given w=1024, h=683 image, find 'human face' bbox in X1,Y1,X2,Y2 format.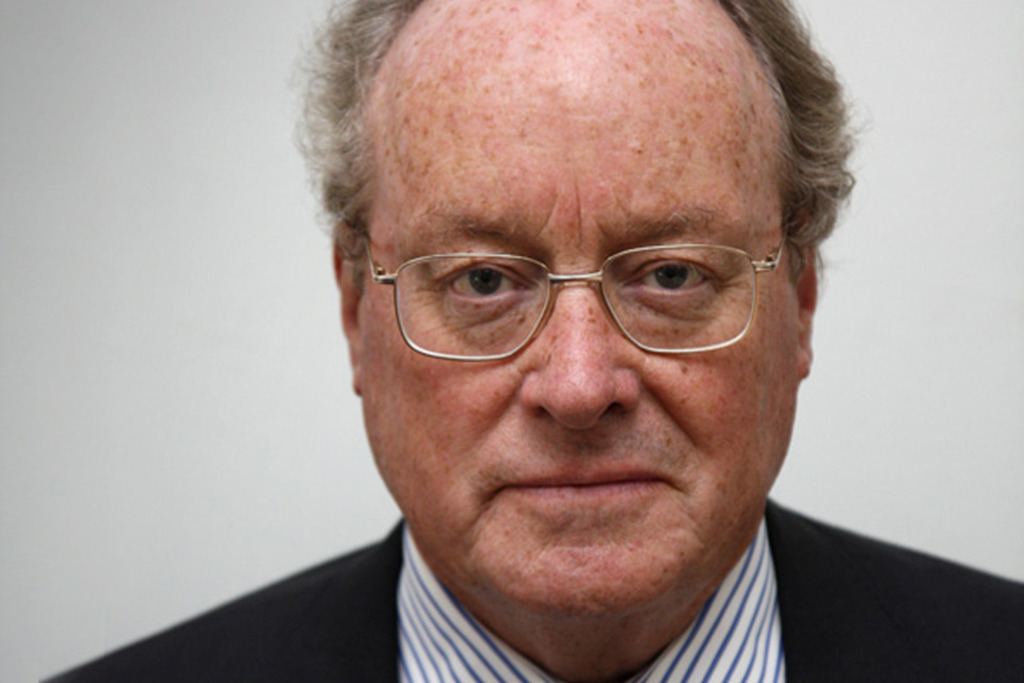
349,0,809,644.
